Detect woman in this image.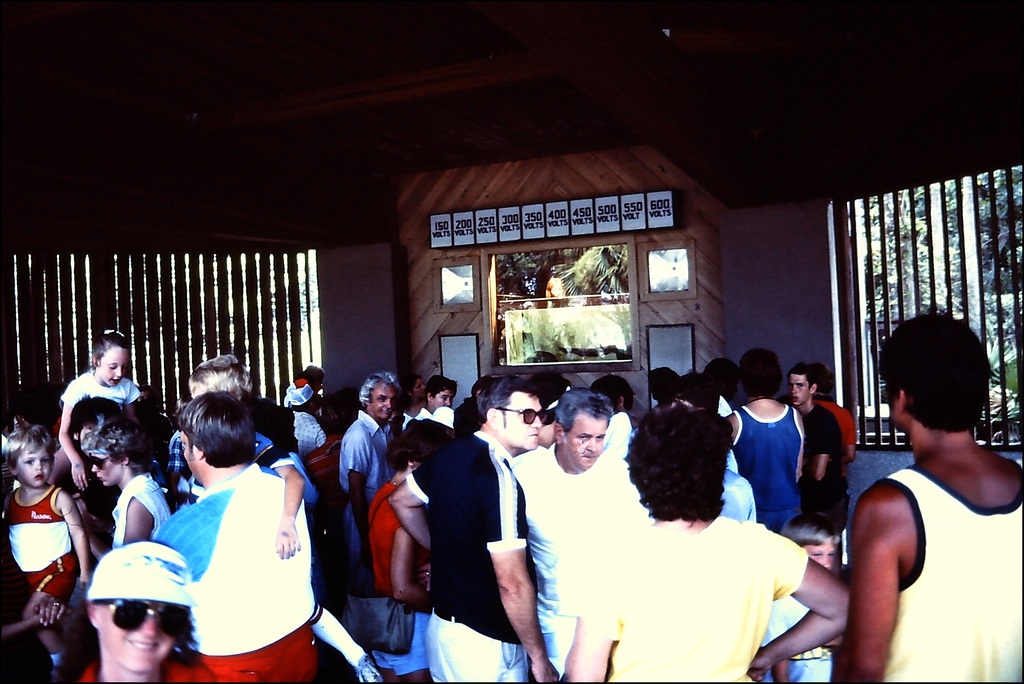
Detection: BBox(81, 410, 172, 560).
